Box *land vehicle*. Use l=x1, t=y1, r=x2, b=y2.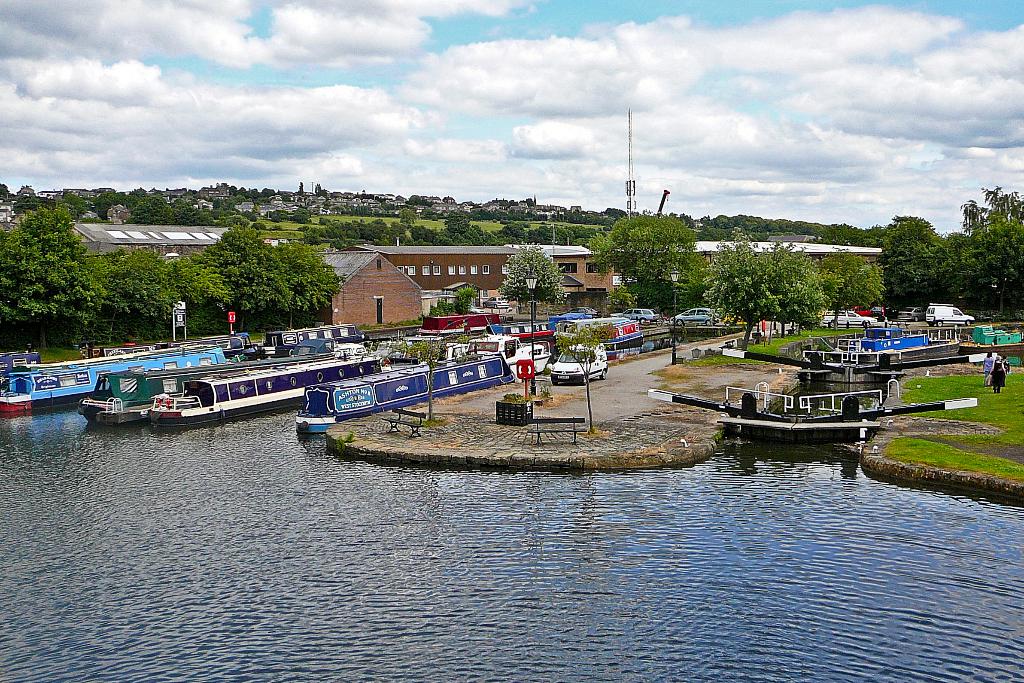
l=820, t=309, r=875, b=330.
